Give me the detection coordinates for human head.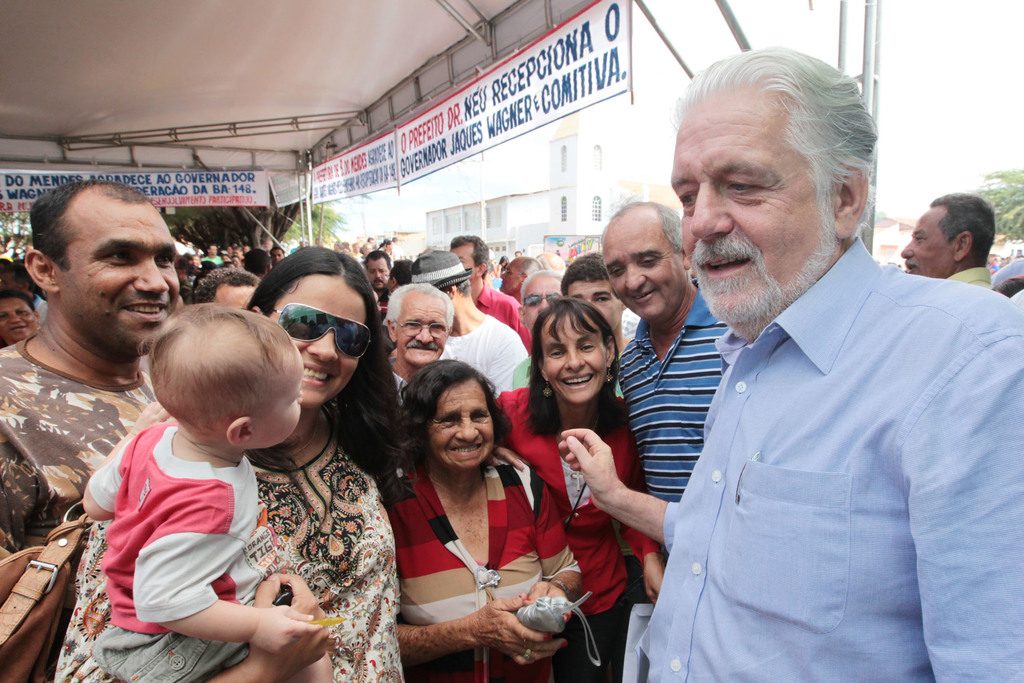
(539,256,566,266).
